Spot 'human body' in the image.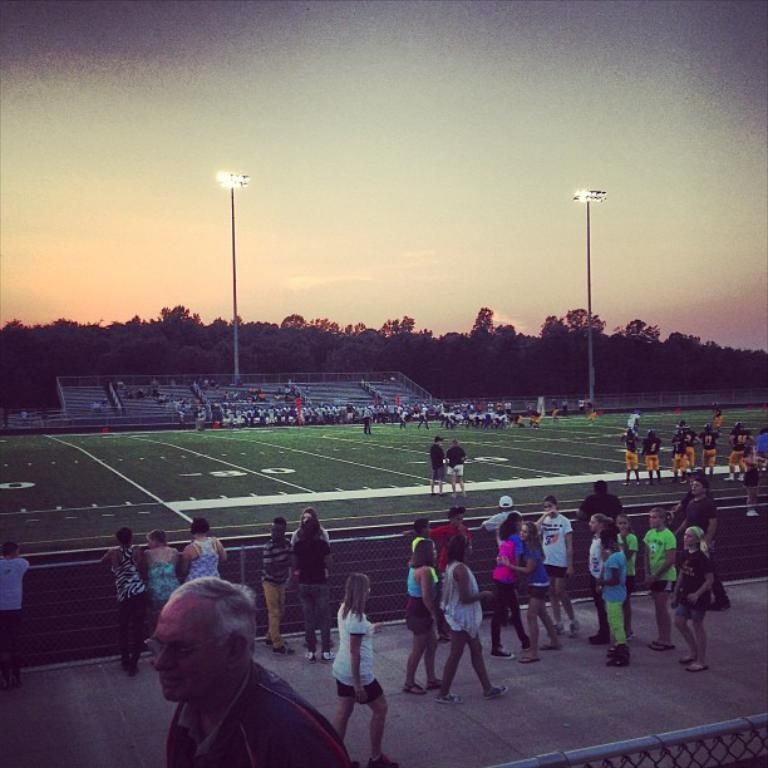
'human body' found at x1=550 y1=405 x2=562 y2=428.
